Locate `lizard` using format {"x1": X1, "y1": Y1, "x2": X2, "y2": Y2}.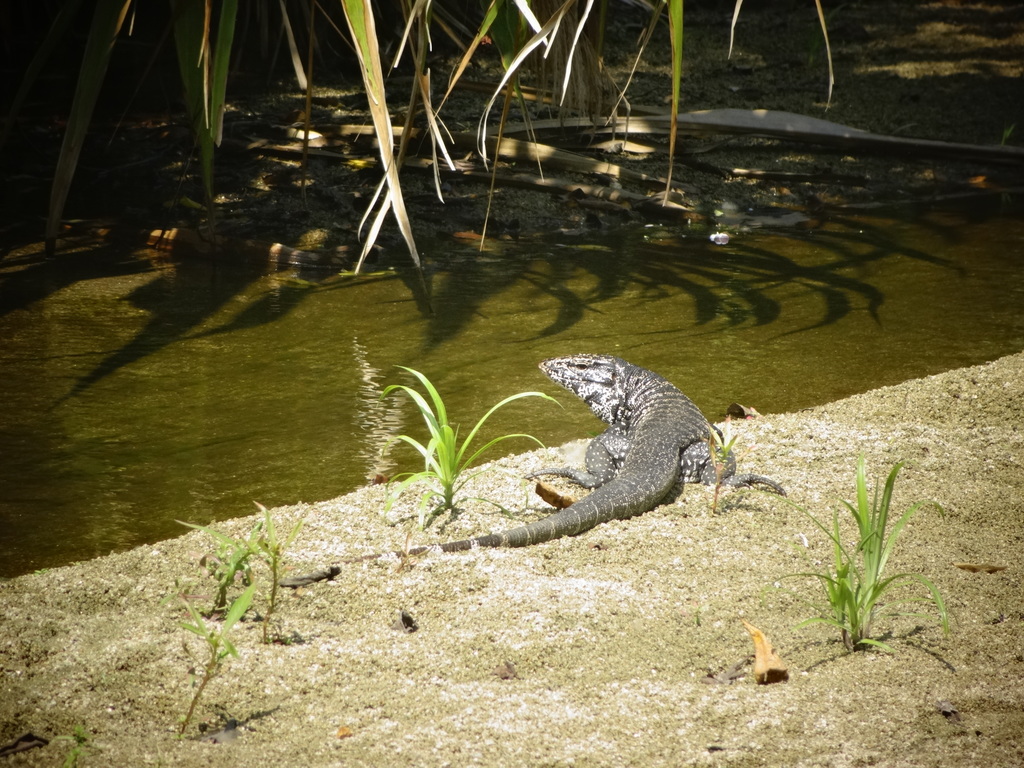
{"x1": 275, "y1": 354, "x2": 715, "y2": 581}.
